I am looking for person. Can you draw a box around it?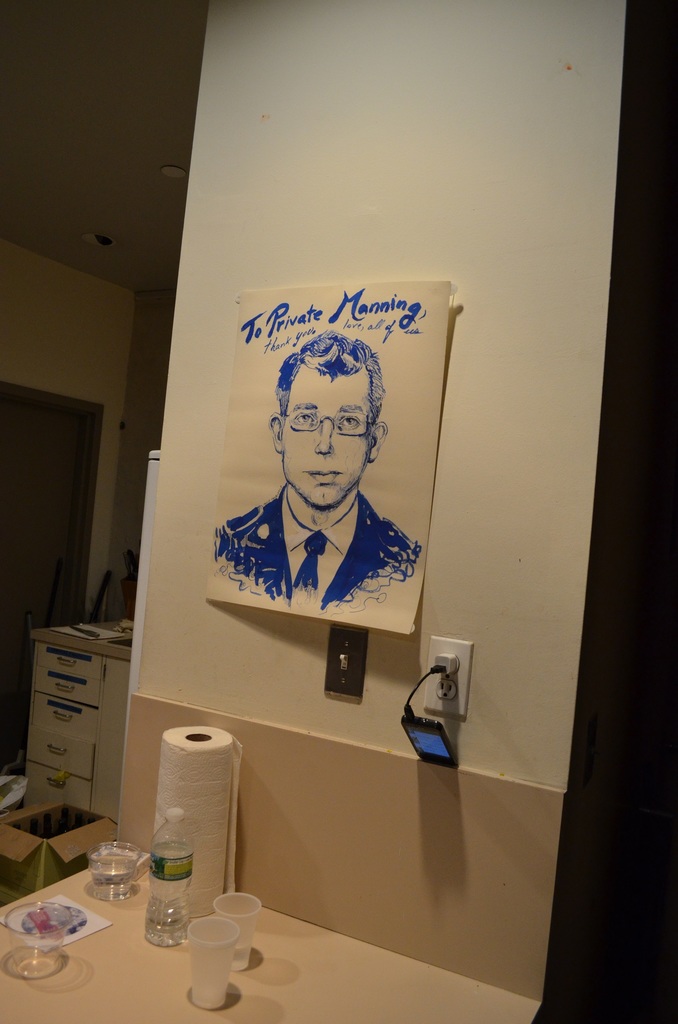
Sure, the bounding box is detection(220, 314, 421, 726).
